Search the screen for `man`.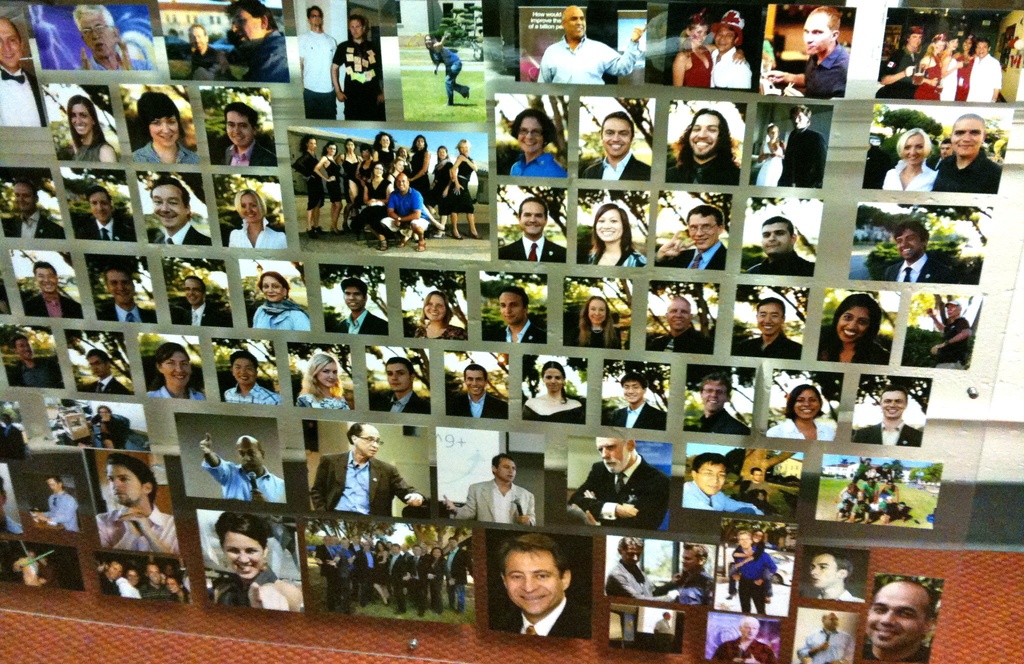
Found at x1=738, y1=526, x2=778, y2=614.
